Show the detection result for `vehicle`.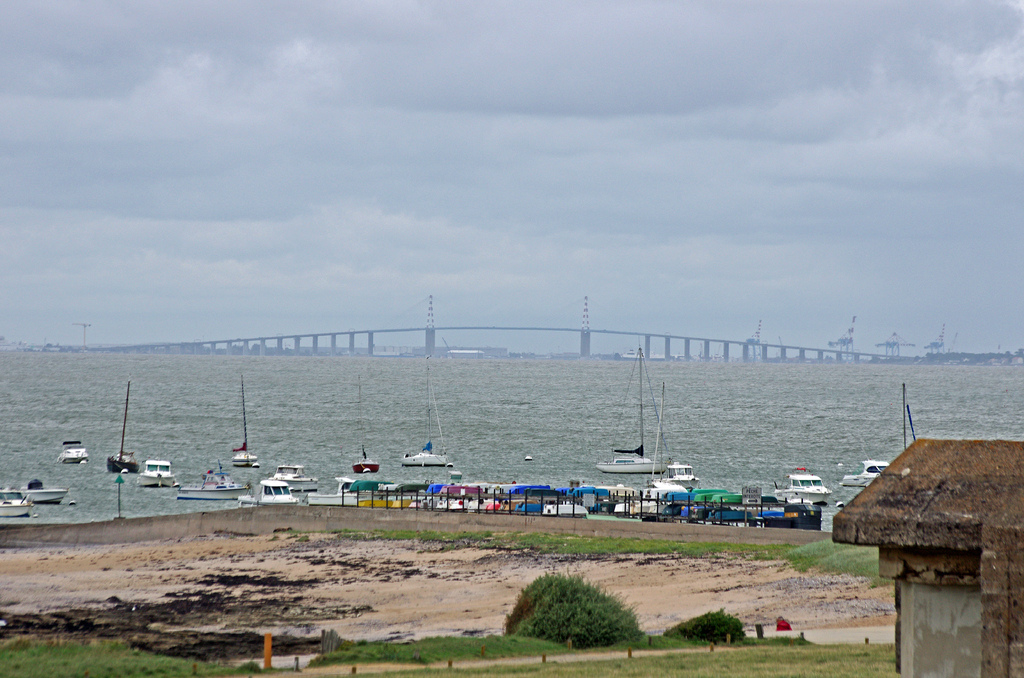
bbox=(108, 381, 141, 476).
